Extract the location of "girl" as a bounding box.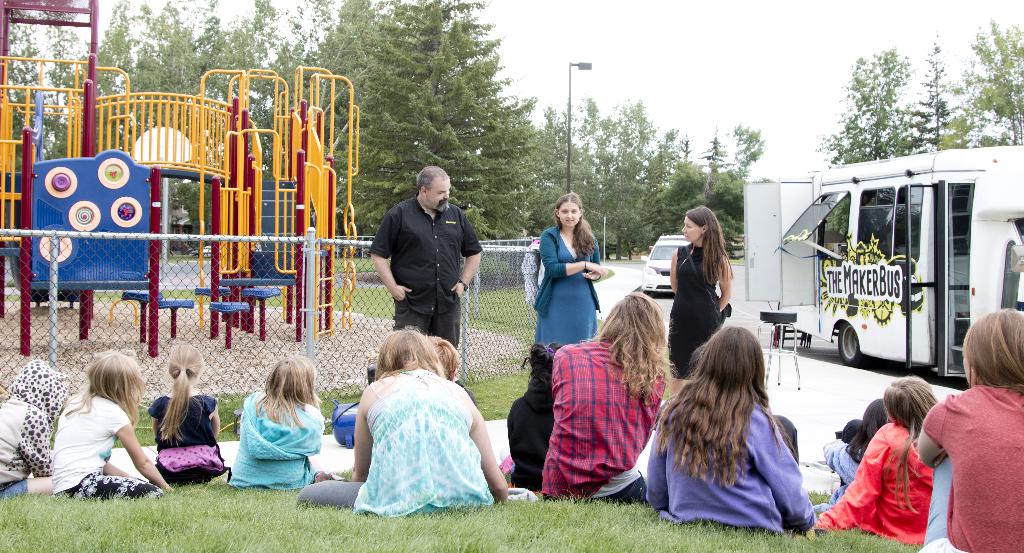
(535,195,607,350).
